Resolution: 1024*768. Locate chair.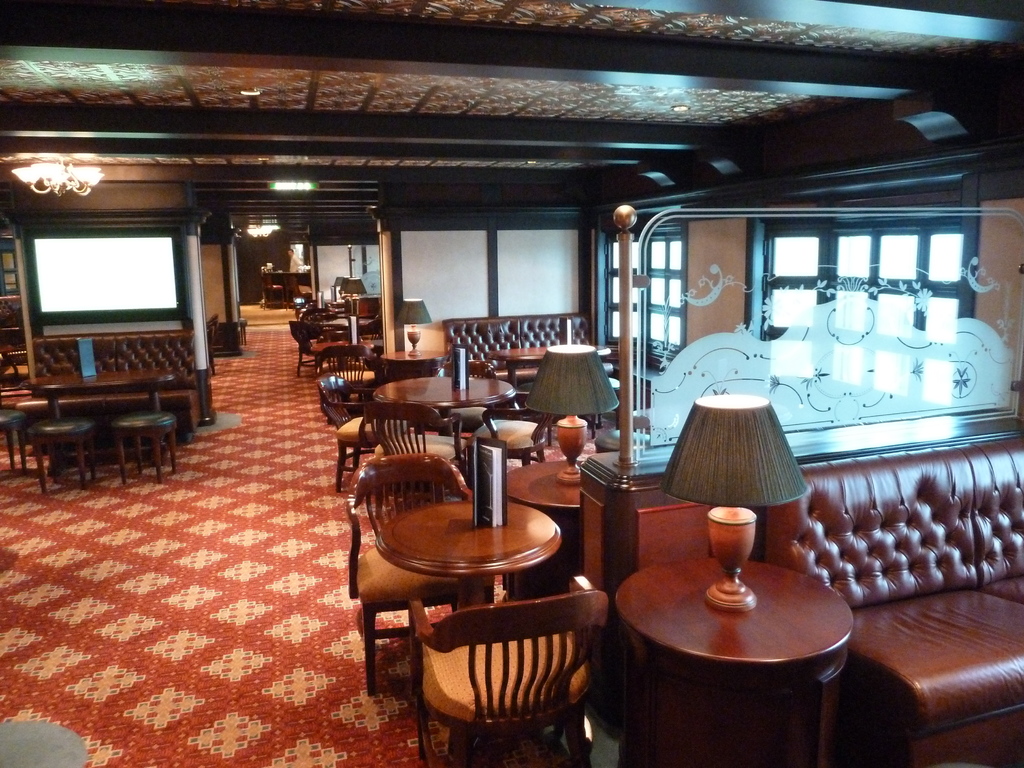
detection(319, 346, 387, 401).
